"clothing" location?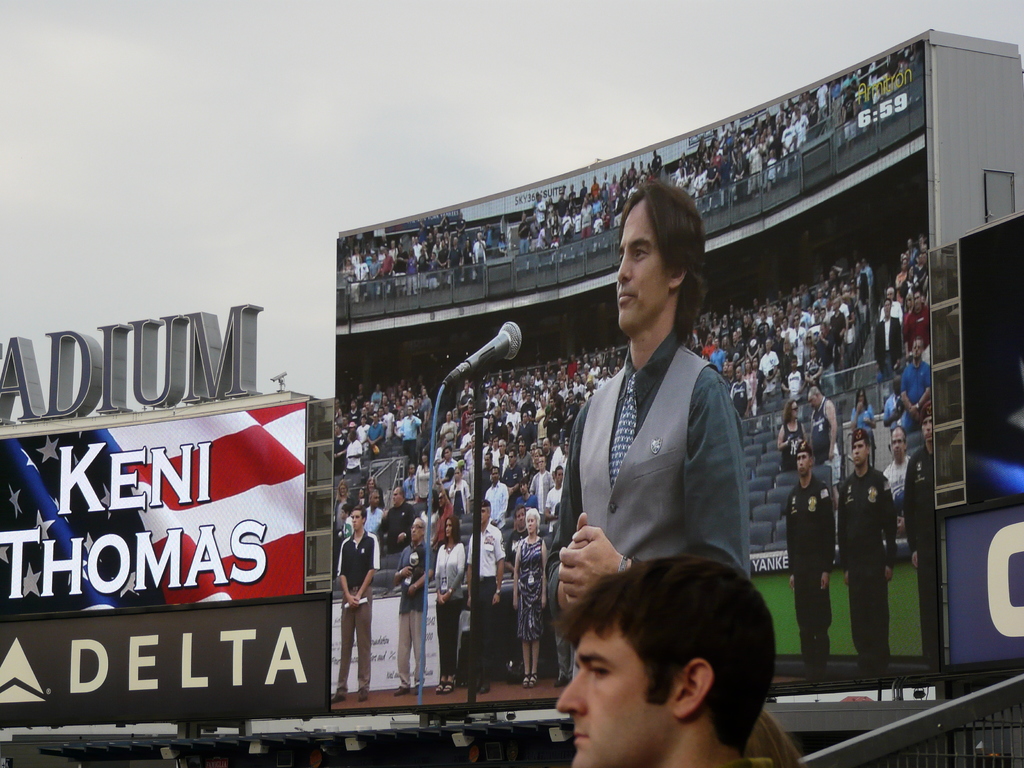
select_region(555, 322, 765, 617)
